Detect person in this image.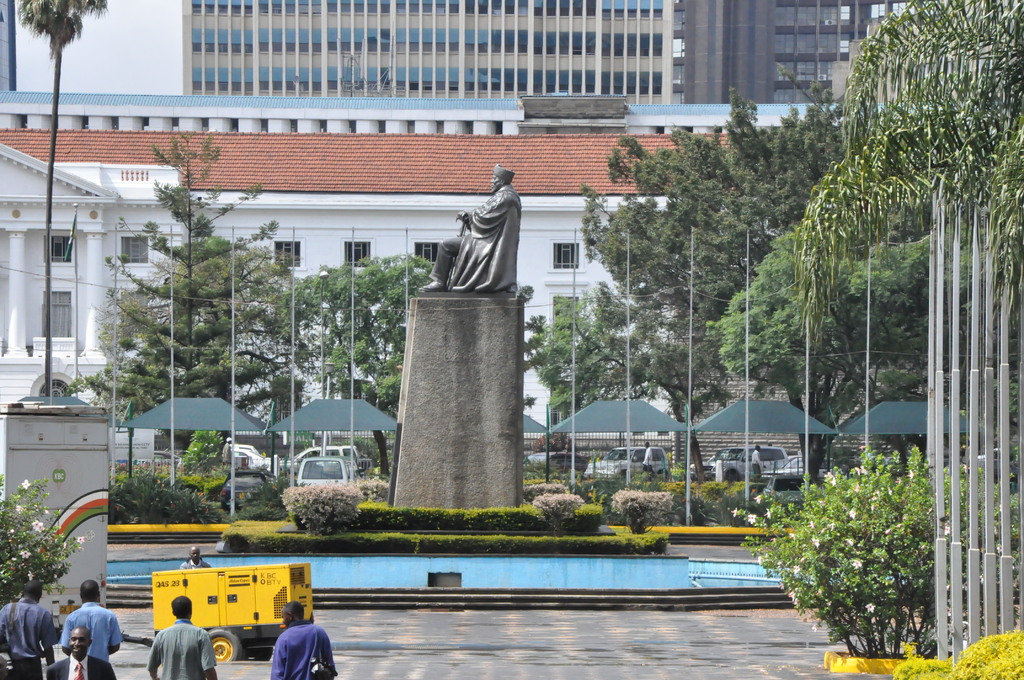
Detection: region(53, 576, 120, 679).
